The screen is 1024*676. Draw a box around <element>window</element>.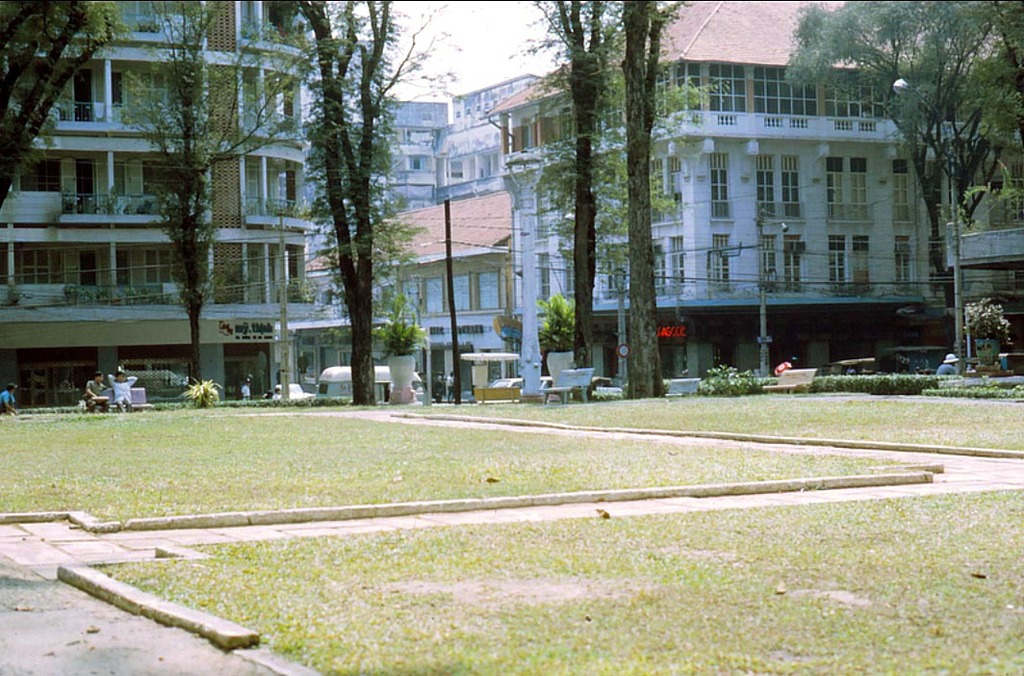
<region>244, 83, 257, 122</region>.
